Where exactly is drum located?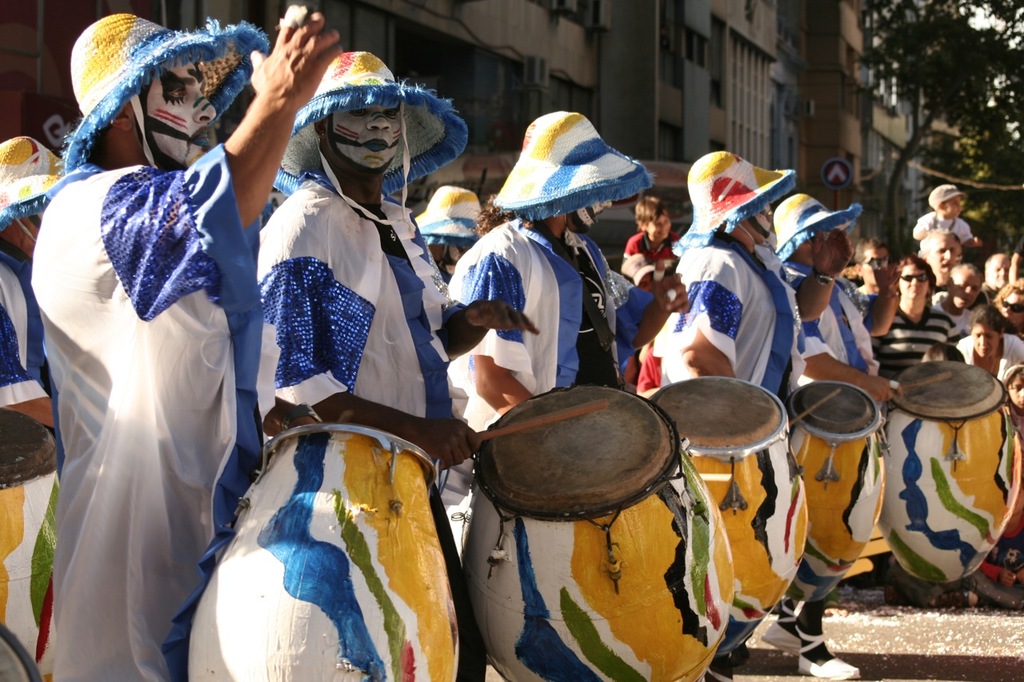
Its bounding box is [459,387,734,681].
